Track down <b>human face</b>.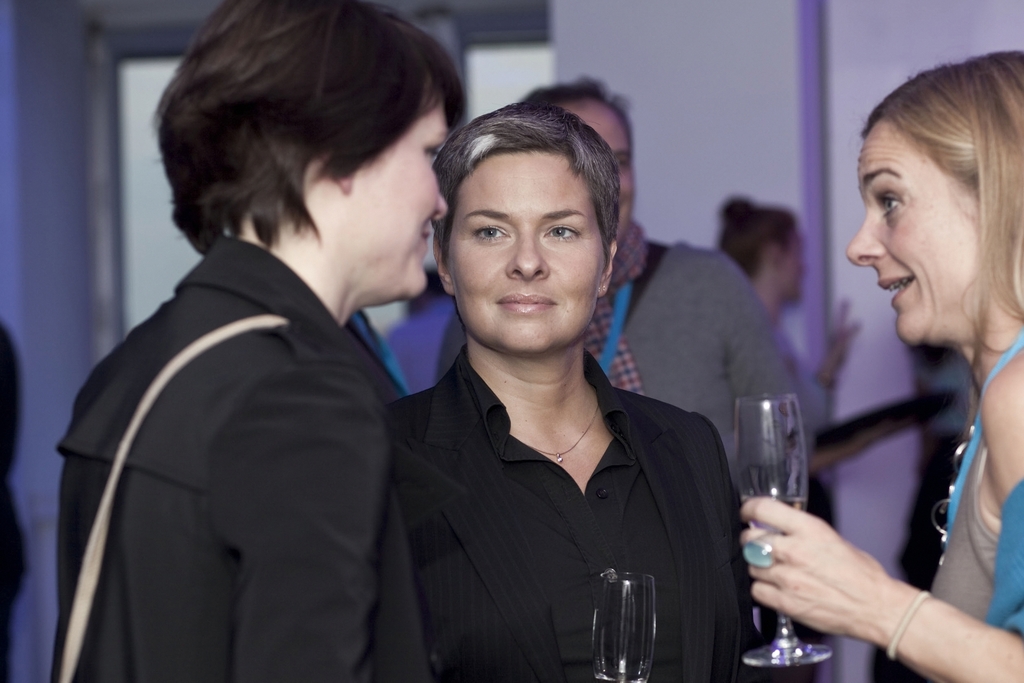
Tracked to (left=556, top=96, right=635, bottom=242).
